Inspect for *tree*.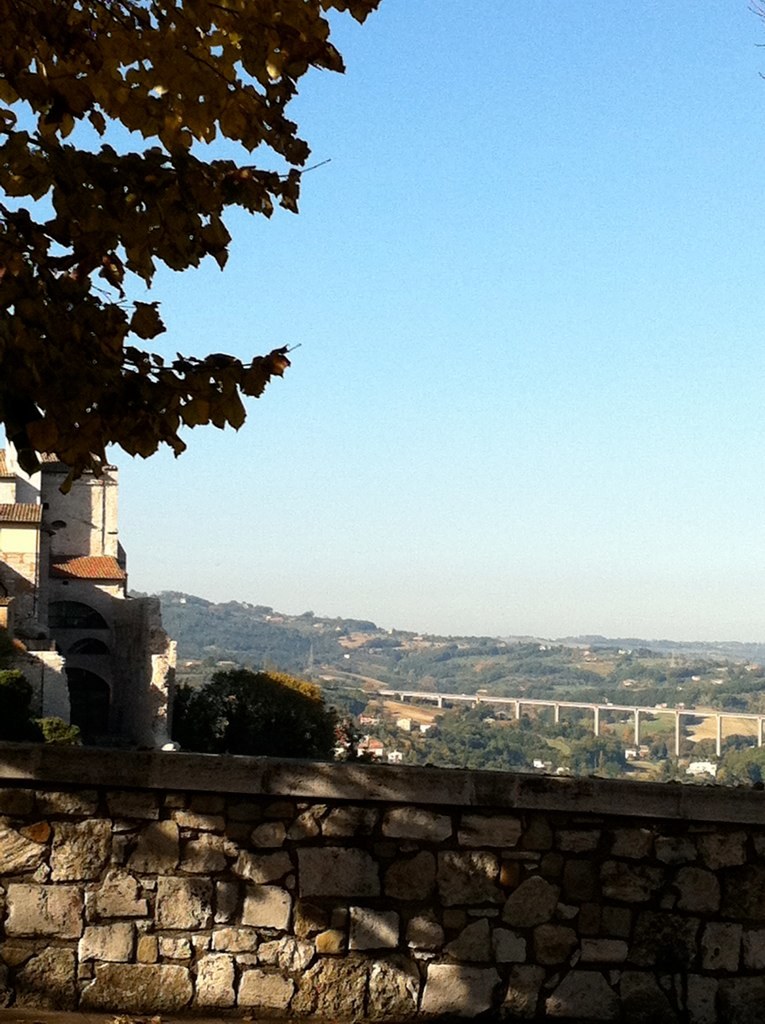
Inspection: <region>160, 657, 339, 760</region>.
